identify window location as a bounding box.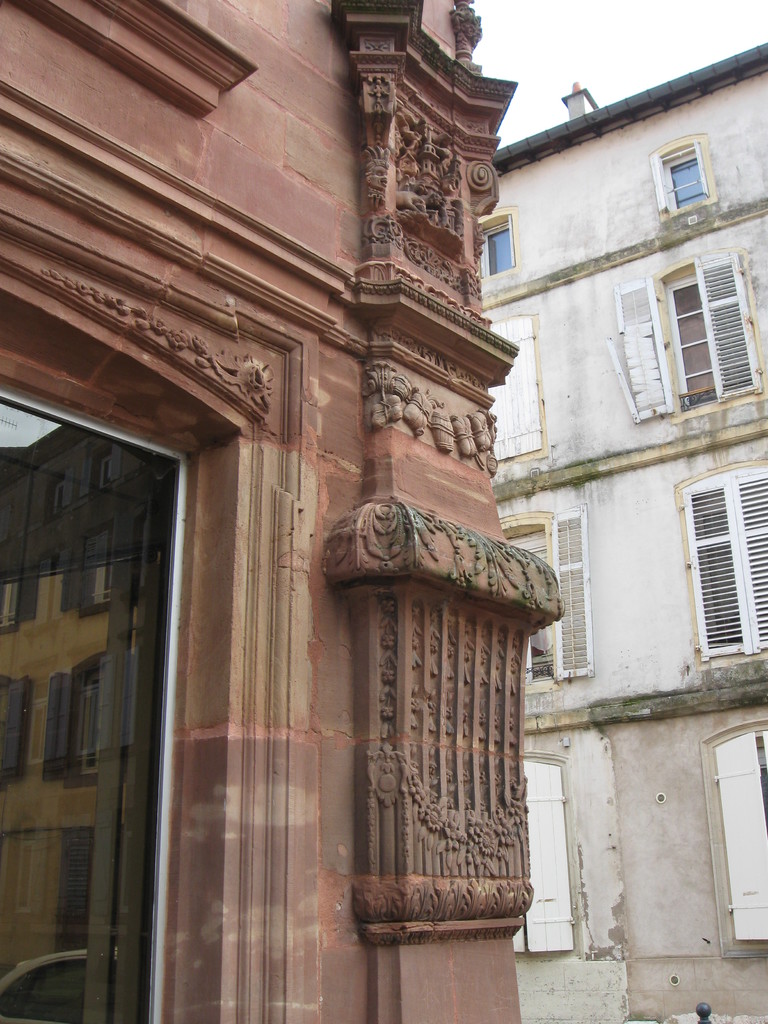
(479,205,513,277).
